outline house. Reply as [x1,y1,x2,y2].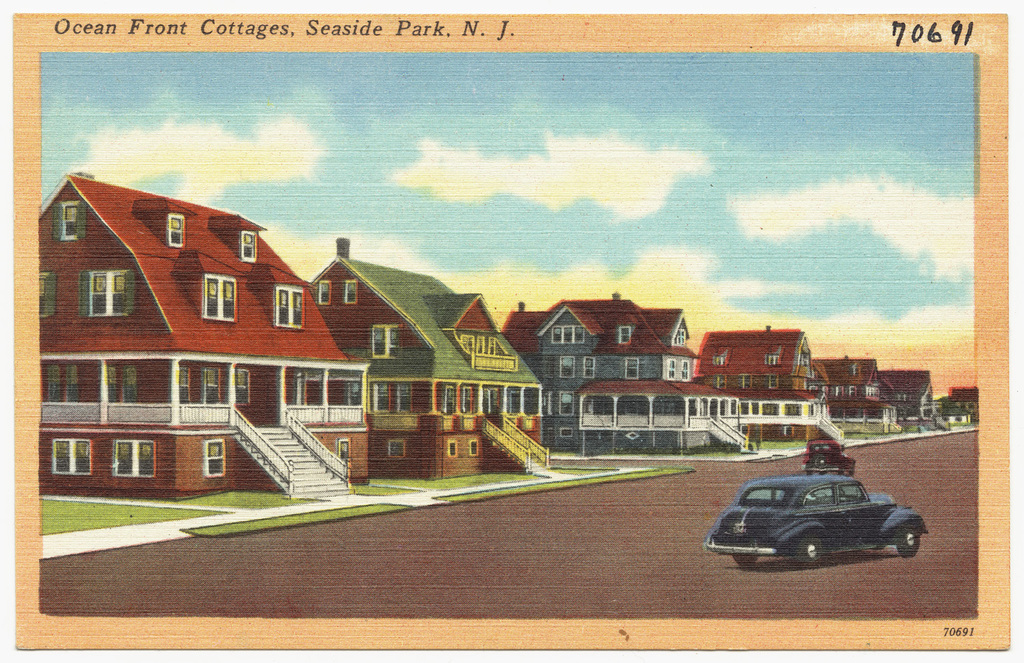
[811,351,895,432].
